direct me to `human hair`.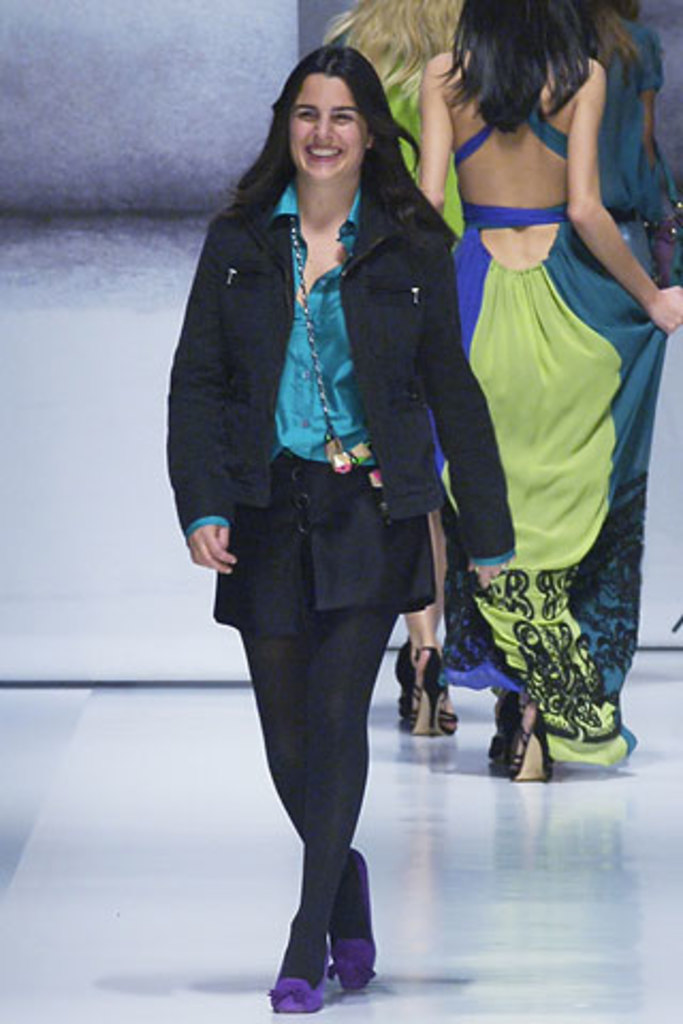
Direction: <bbox>256, 43, 401, 226</bbox>.
